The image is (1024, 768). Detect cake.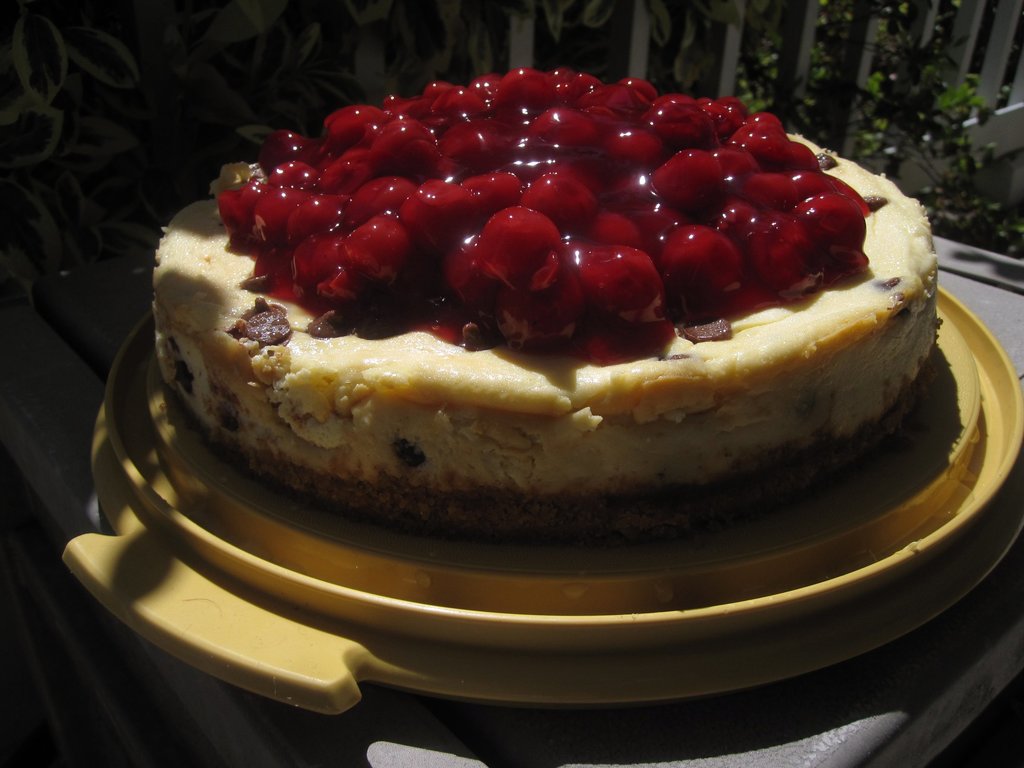
Detection: left=147, top=68, right=938, bottom=542.
